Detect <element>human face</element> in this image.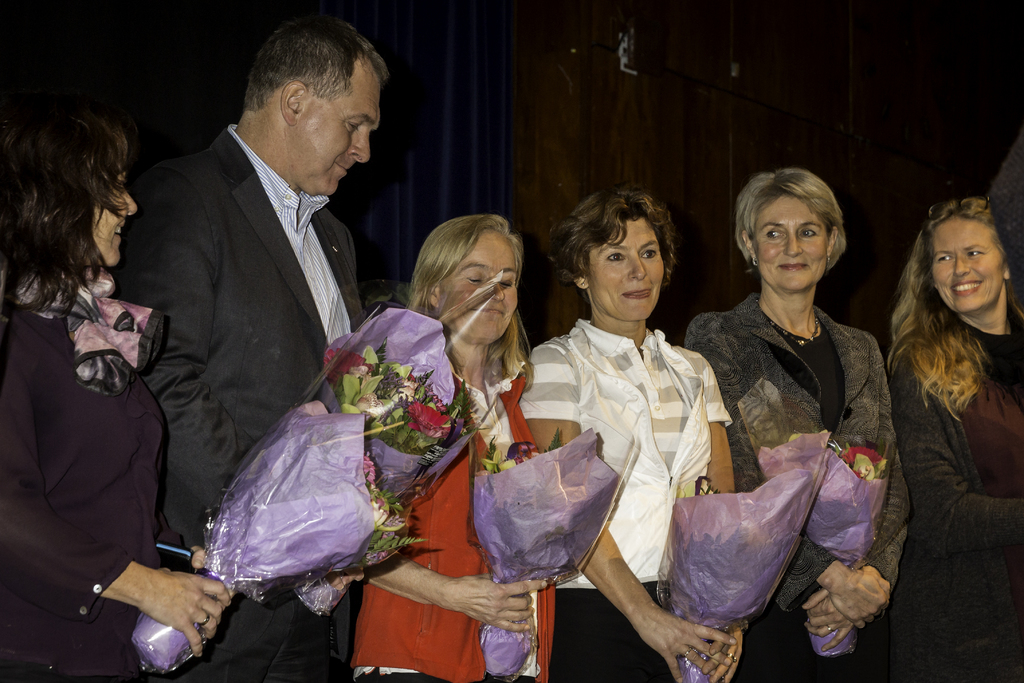
Detection: (left=589, top=217, right=662, bottom=323).
